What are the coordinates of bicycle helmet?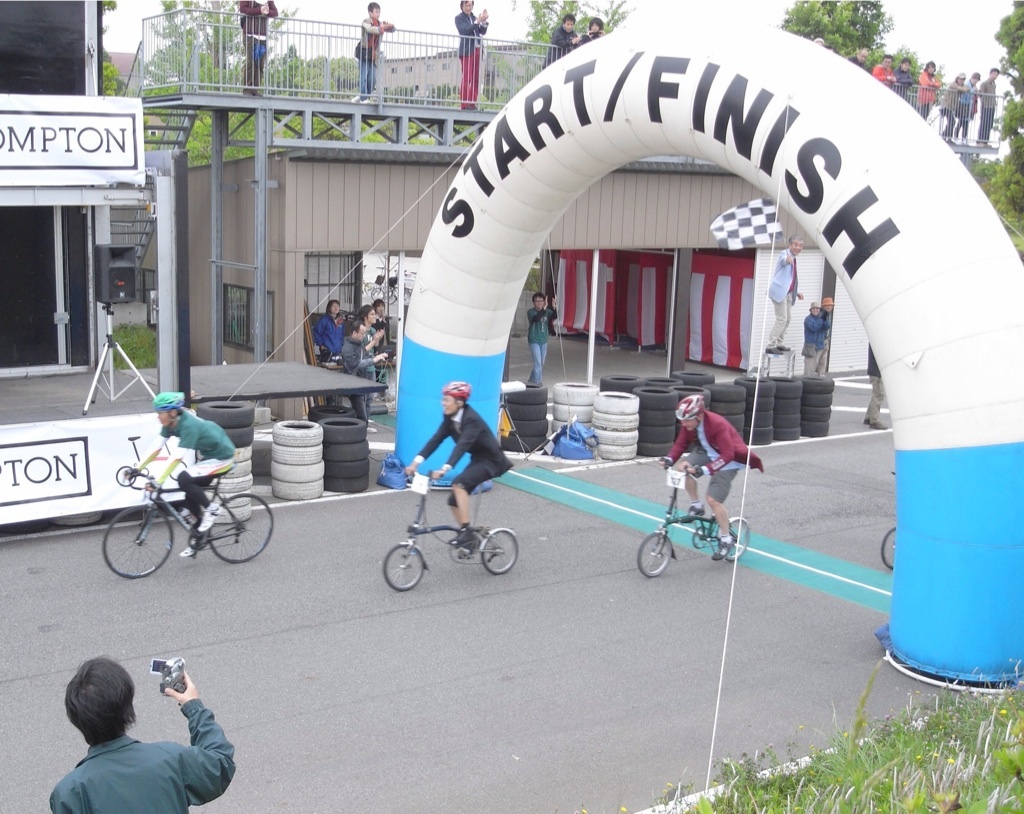
Rect(157, 391, 188, 418).
